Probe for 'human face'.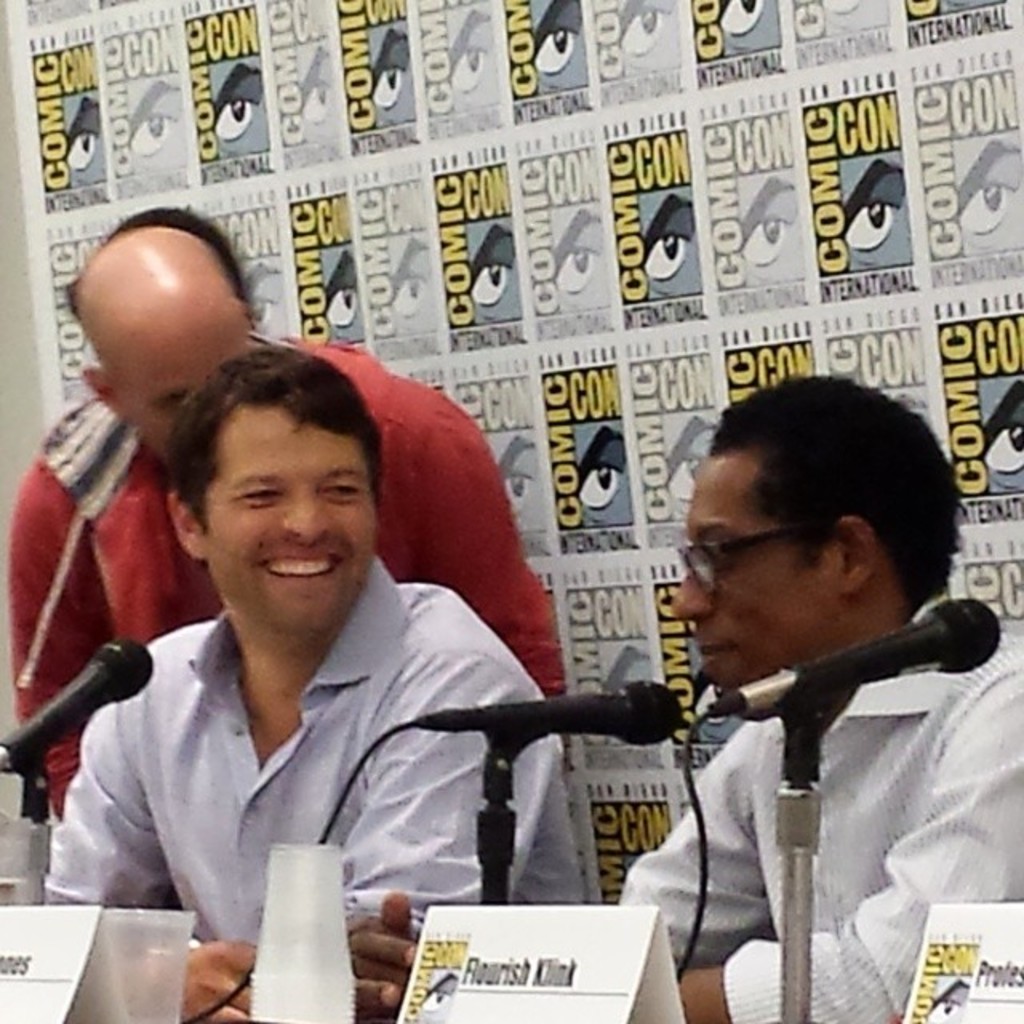
Probe result: <bbox>664, 446, 845, 685</bbox>.
